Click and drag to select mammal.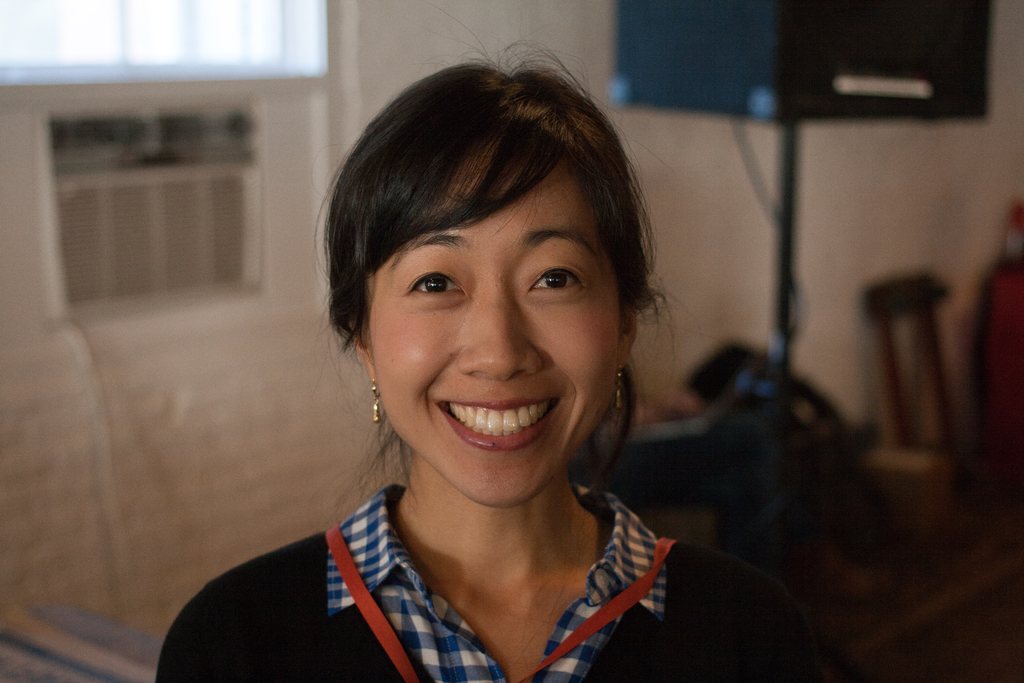
Selection: [x1=191, y1=28, x2=745, y2=674].
